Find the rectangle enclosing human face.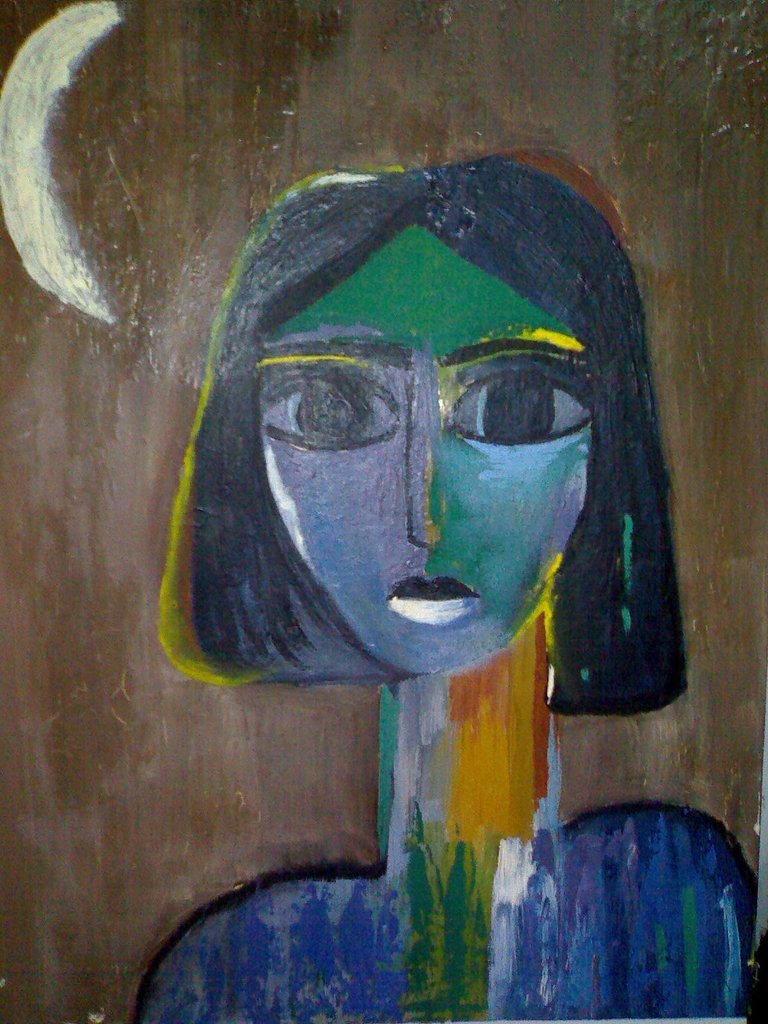
(250,237,591,672).
